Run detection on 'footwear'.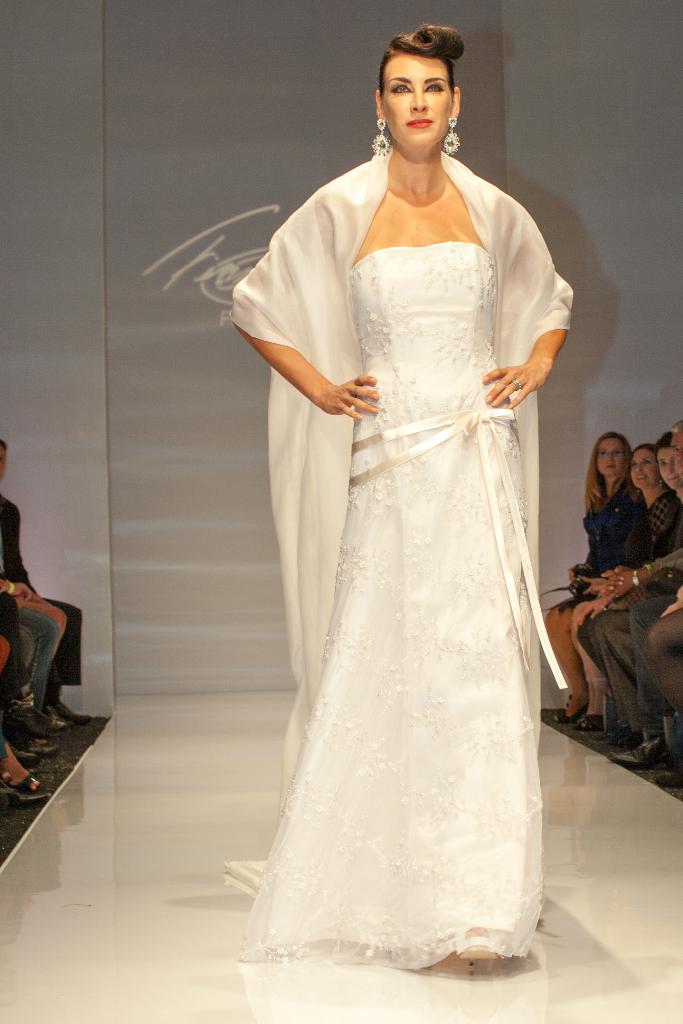
Result: [572,708,615,725].
